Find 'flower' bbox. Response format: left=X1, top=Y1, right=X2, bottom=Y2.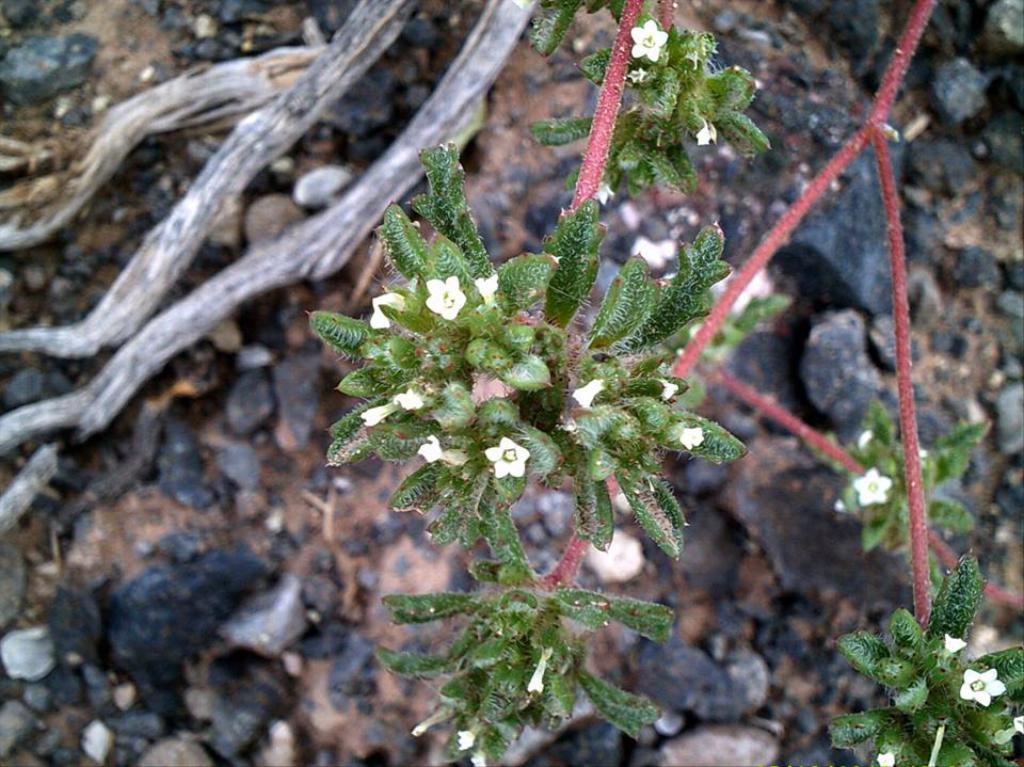
left=629, top=20, right=668, bottom=60.
